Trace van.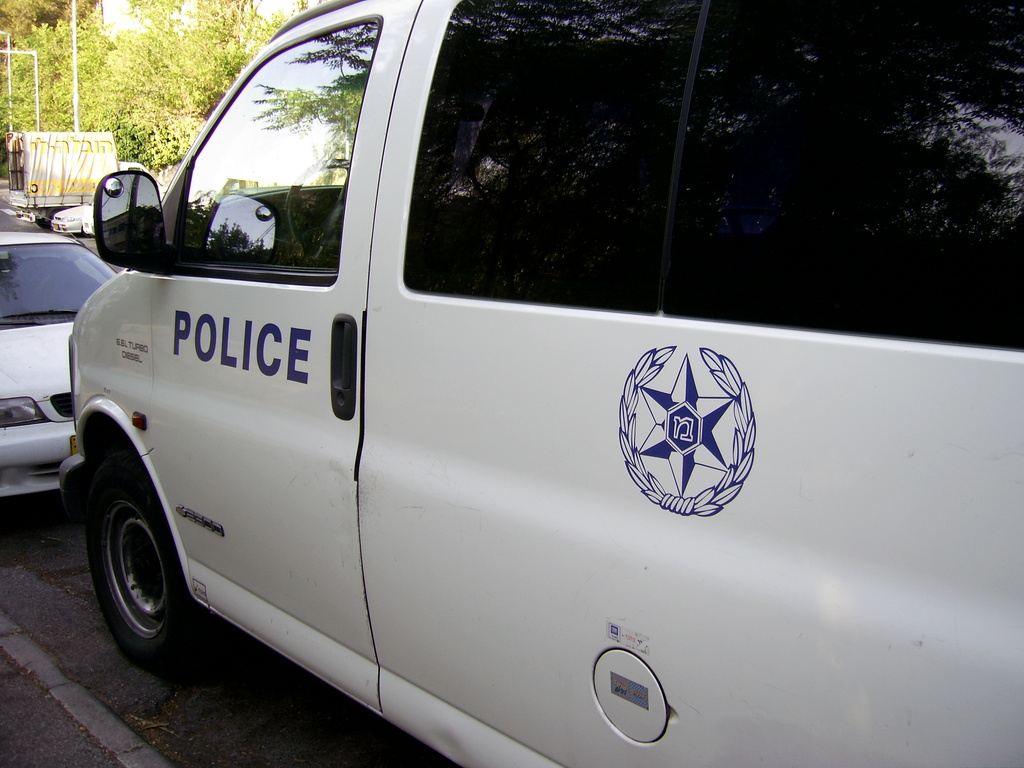
Traced to (56, 0, 1023, 767).
